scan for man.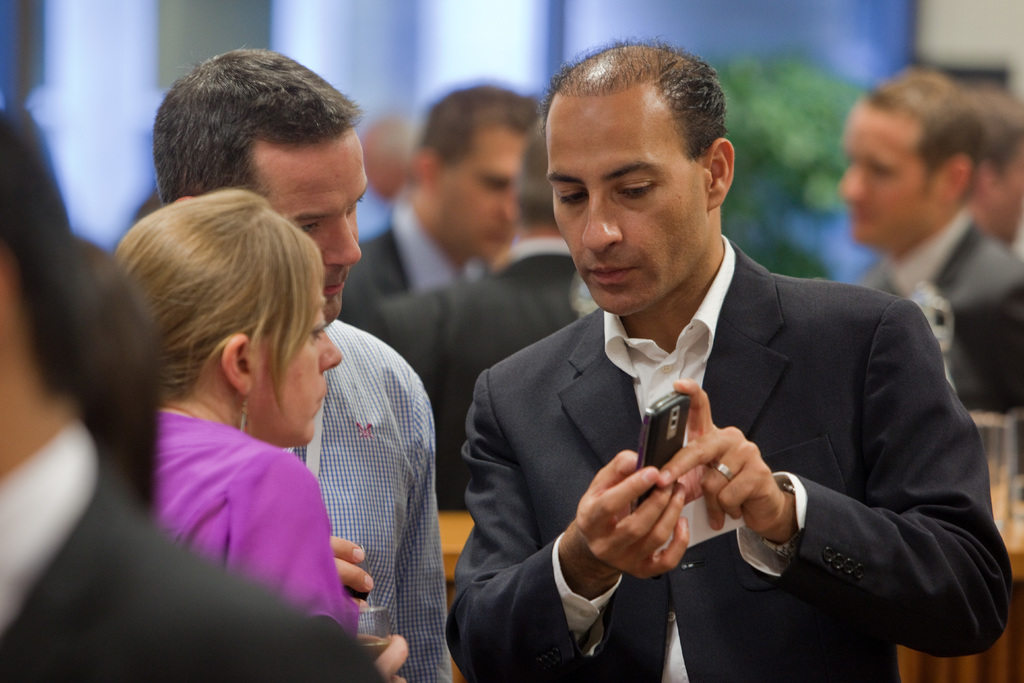
Scan result: (383,111,588,509).
